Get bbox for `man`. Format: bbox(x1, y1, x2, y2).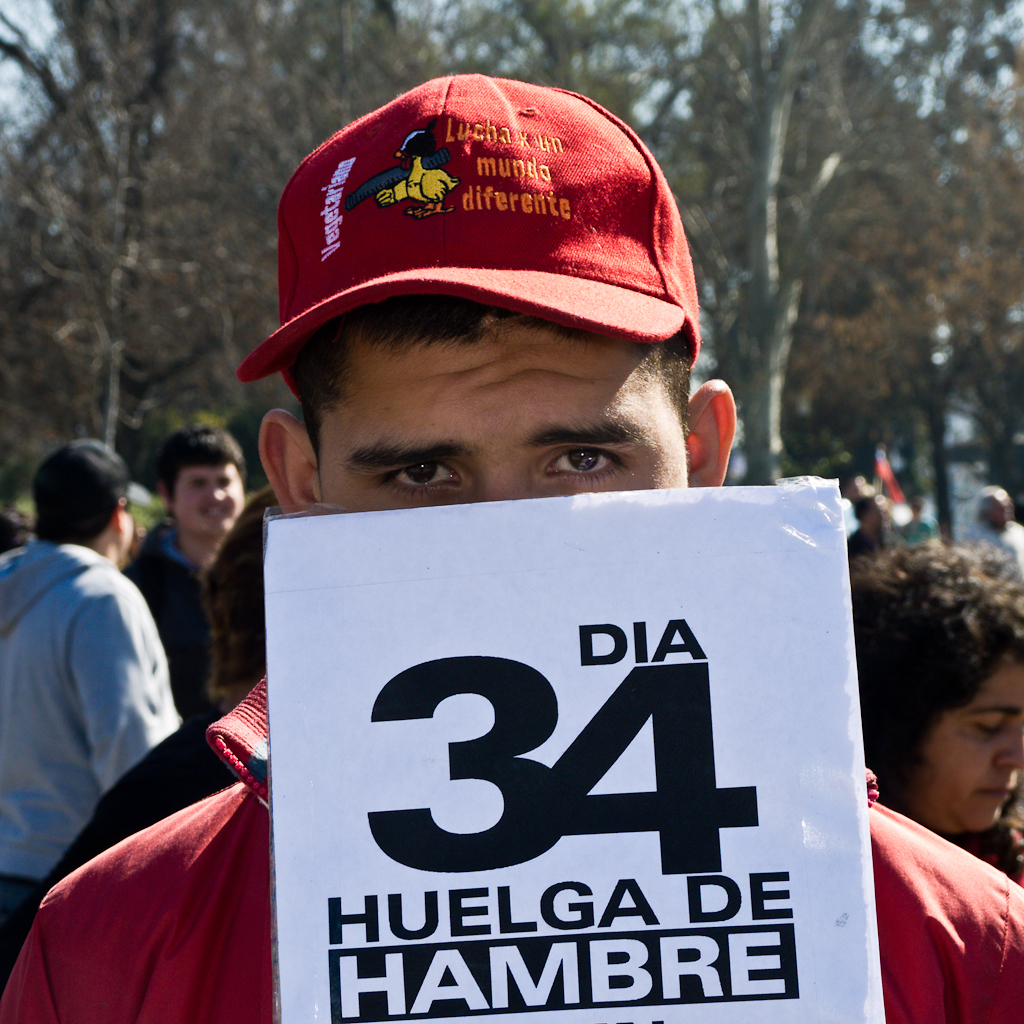
bbox(838, 474, 877, 536).
